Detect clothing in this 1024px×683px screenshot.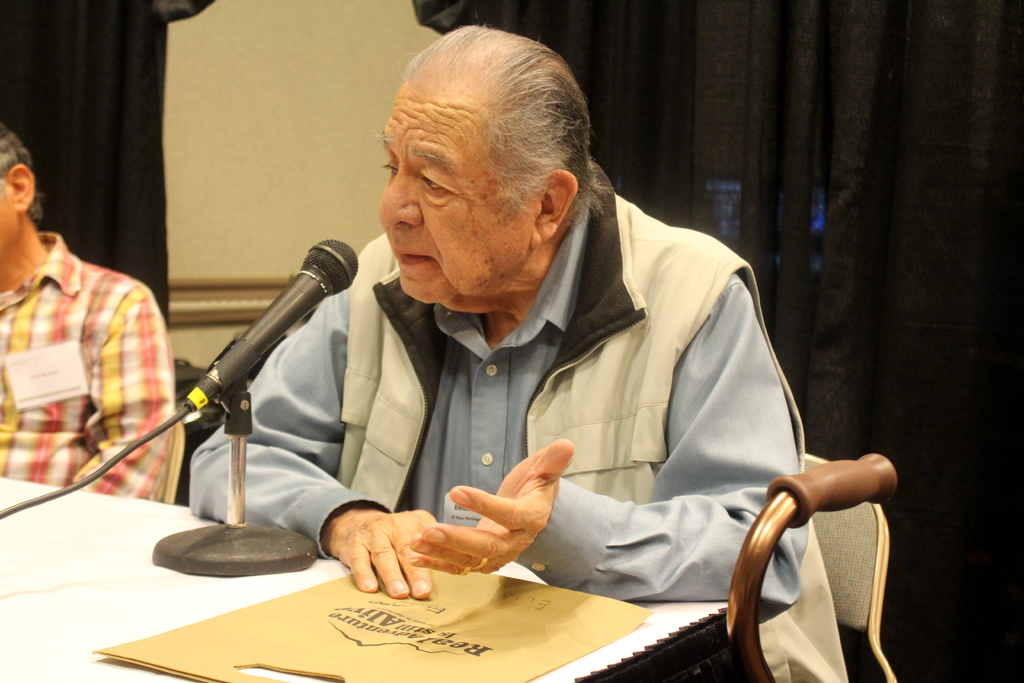
Detection: l=0, t=226, r=174, b=508.
